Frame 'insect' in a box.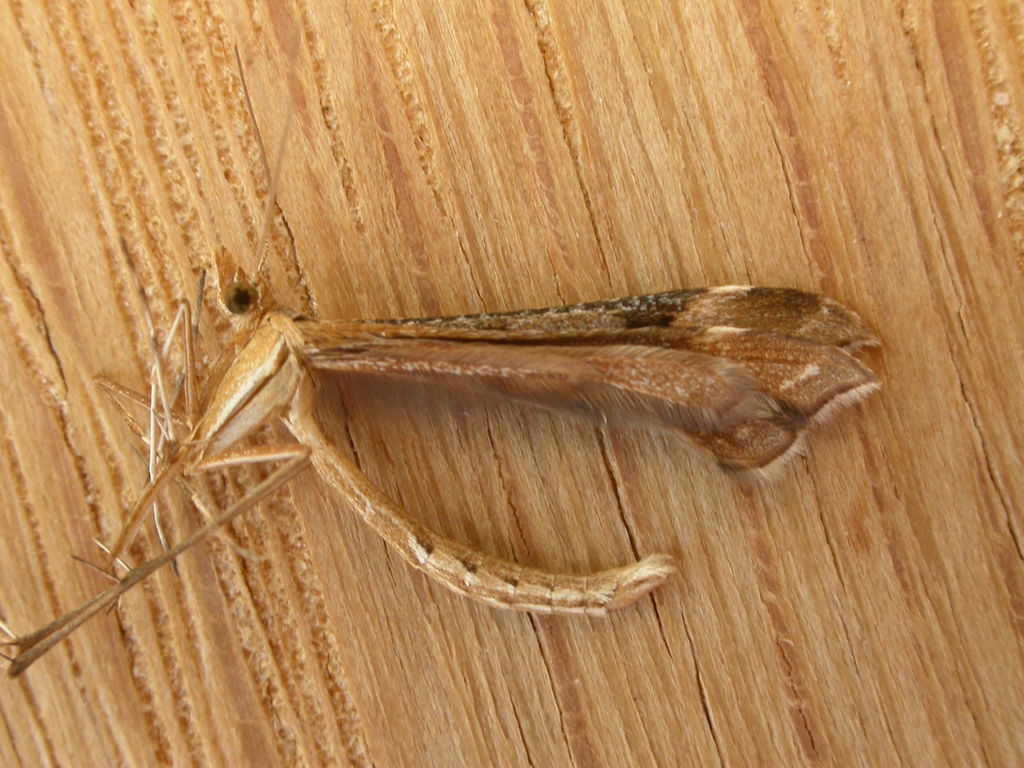
[left=0, top=27, right=884, bottom=675].
